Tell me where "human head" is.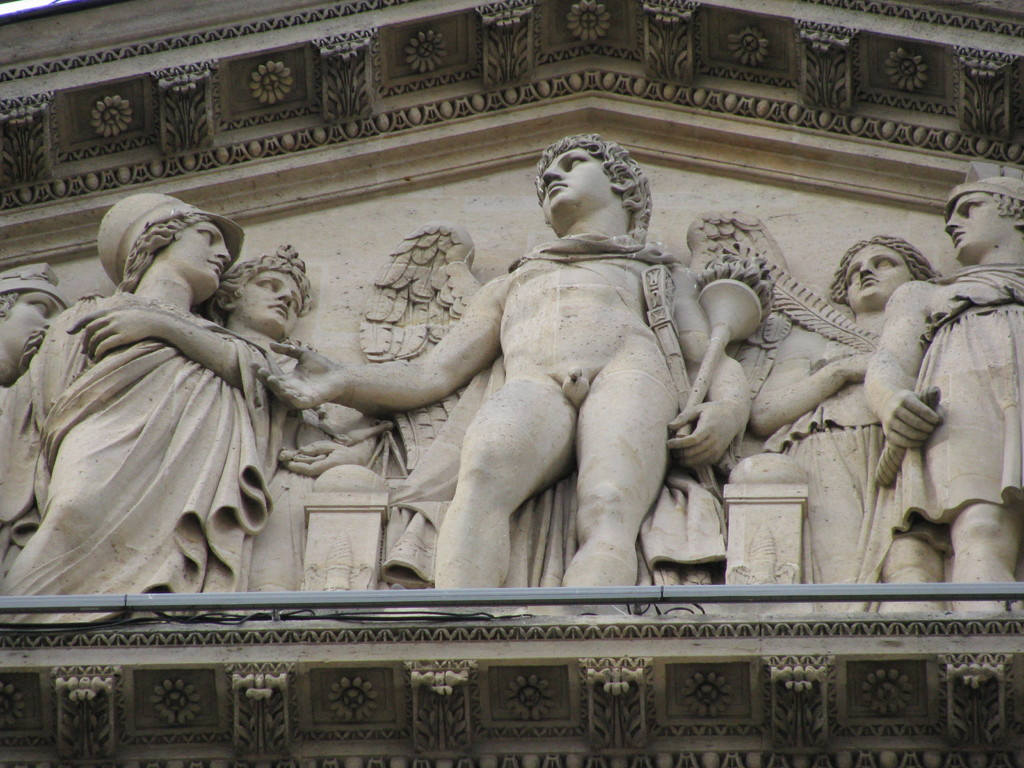
"human head" is at bbox=(0, 289, 78, 363).
